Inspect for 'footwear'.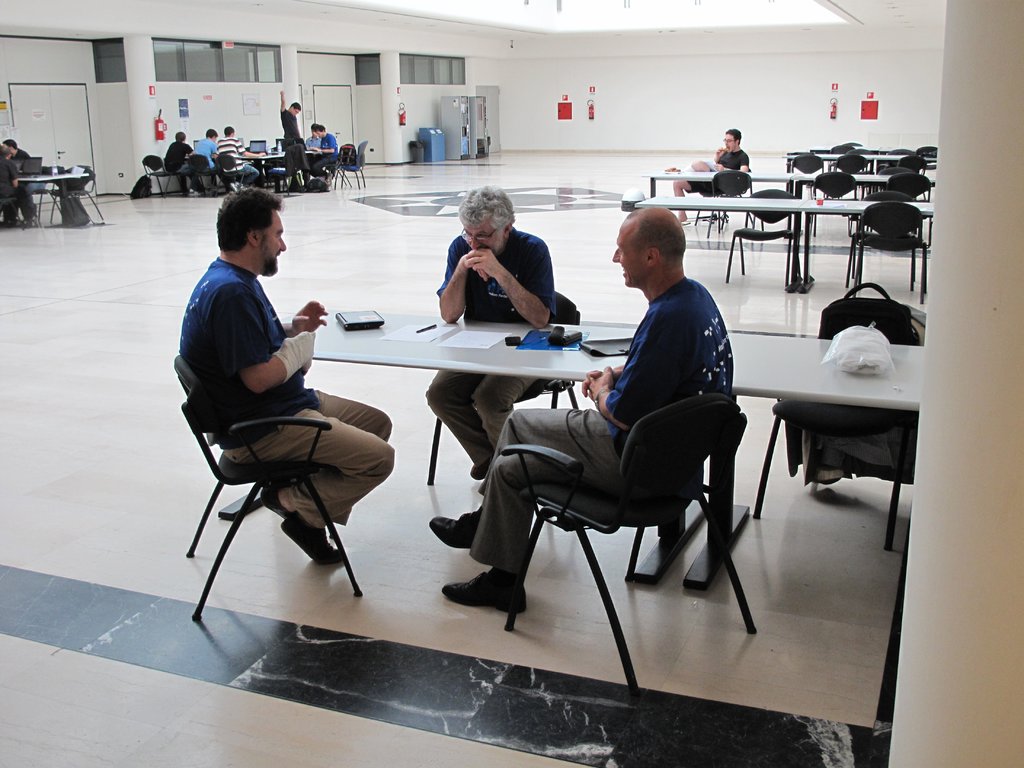
Inspection: x1=280, y1=511, x2=345, y2=566.
